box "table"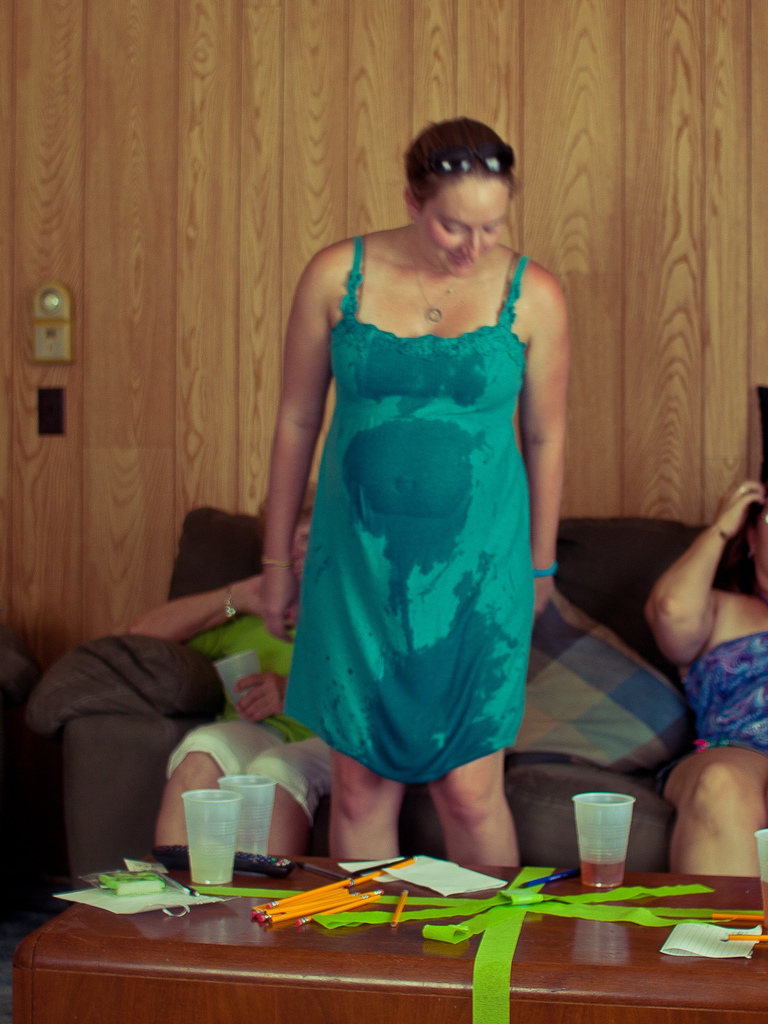
[0,827,688,1018]
